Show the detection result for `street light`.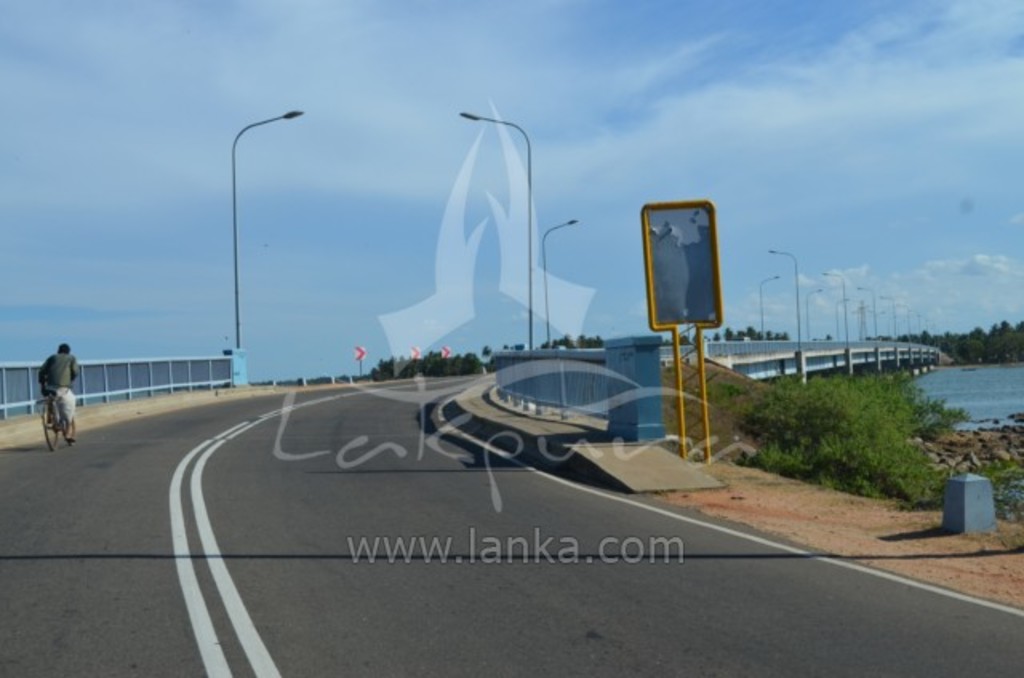
806/286/821/339.
